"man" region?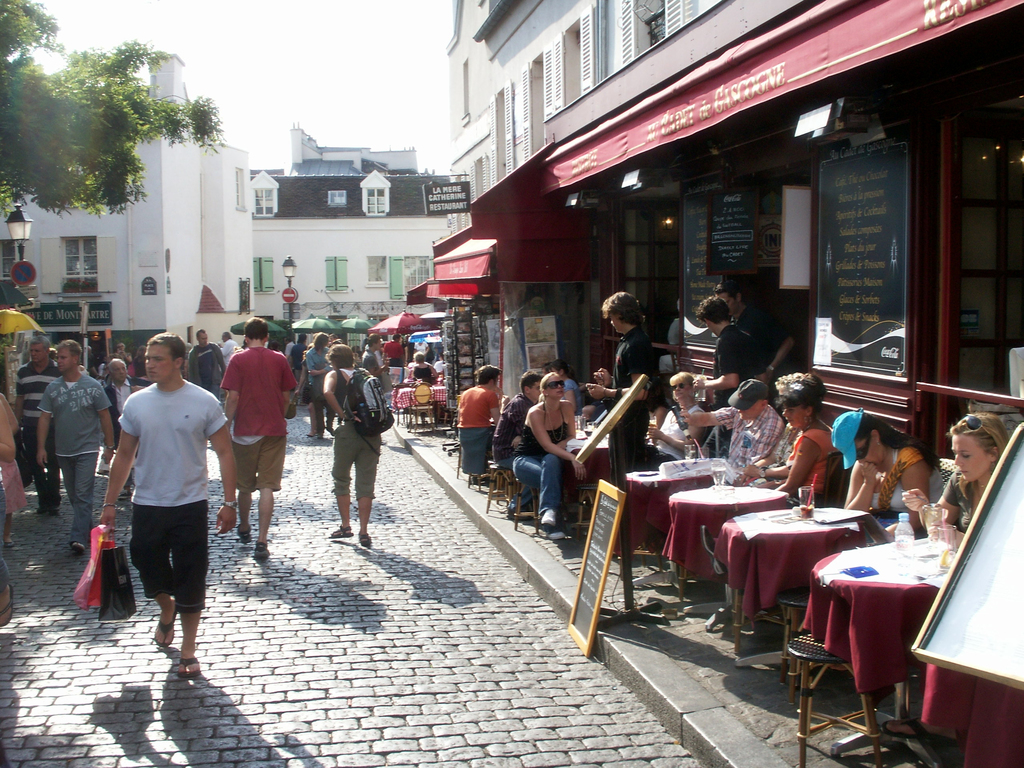
box(107, 356, 154, 500)
